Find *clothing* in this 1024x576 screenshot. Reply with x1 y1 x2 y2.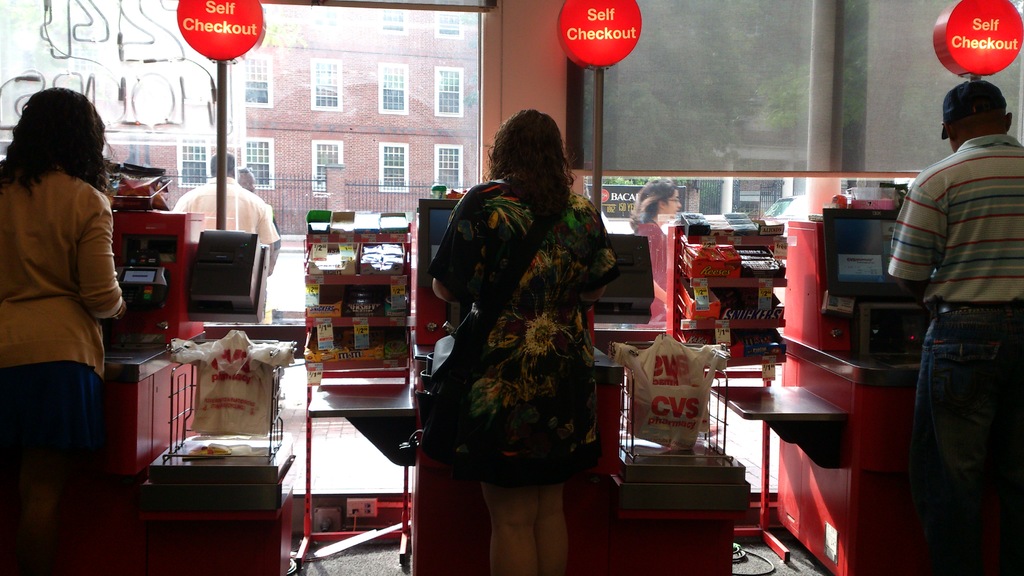
631 218 669 319.
